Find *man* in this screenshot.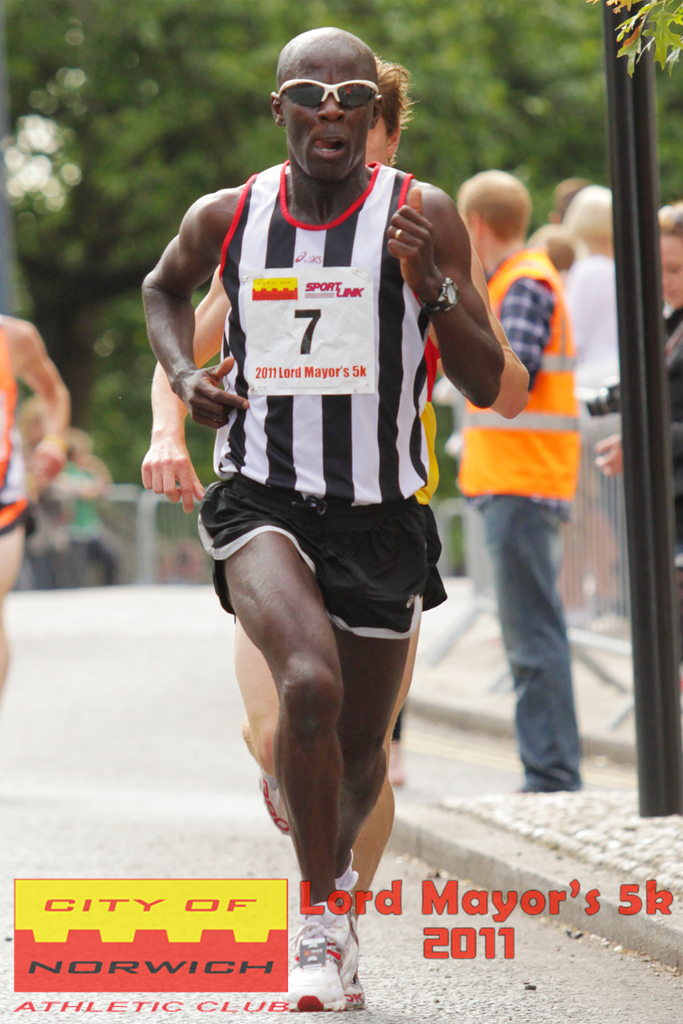
The bounding box for *man* is region(451, 166, 586, 792).
